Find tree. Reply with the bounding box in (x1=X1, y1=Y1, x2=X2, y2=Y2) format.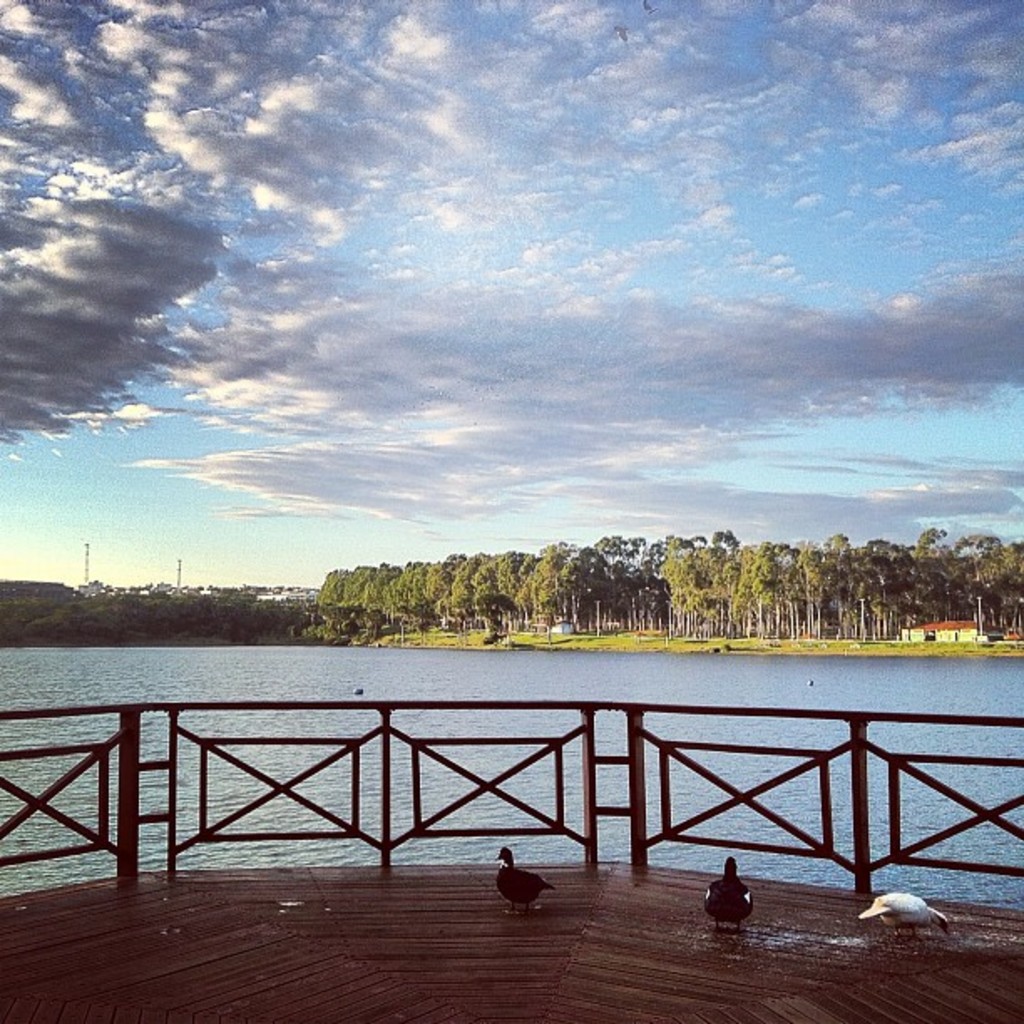
(x1=574, y1=550, x2=612, y2=621).
